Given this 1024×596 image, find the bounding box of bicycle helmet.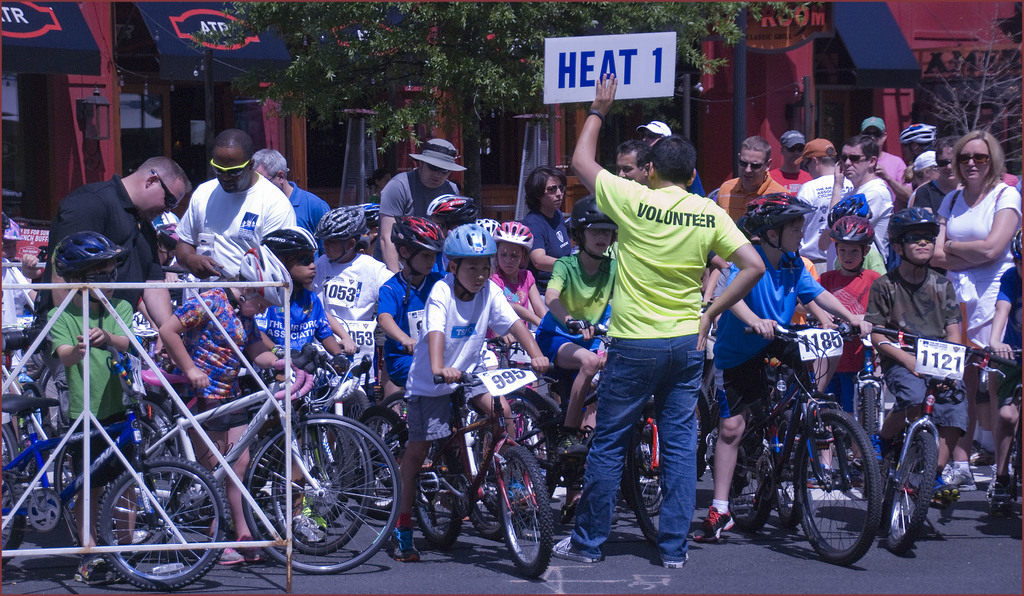
box(742, 195, 805, 264).
